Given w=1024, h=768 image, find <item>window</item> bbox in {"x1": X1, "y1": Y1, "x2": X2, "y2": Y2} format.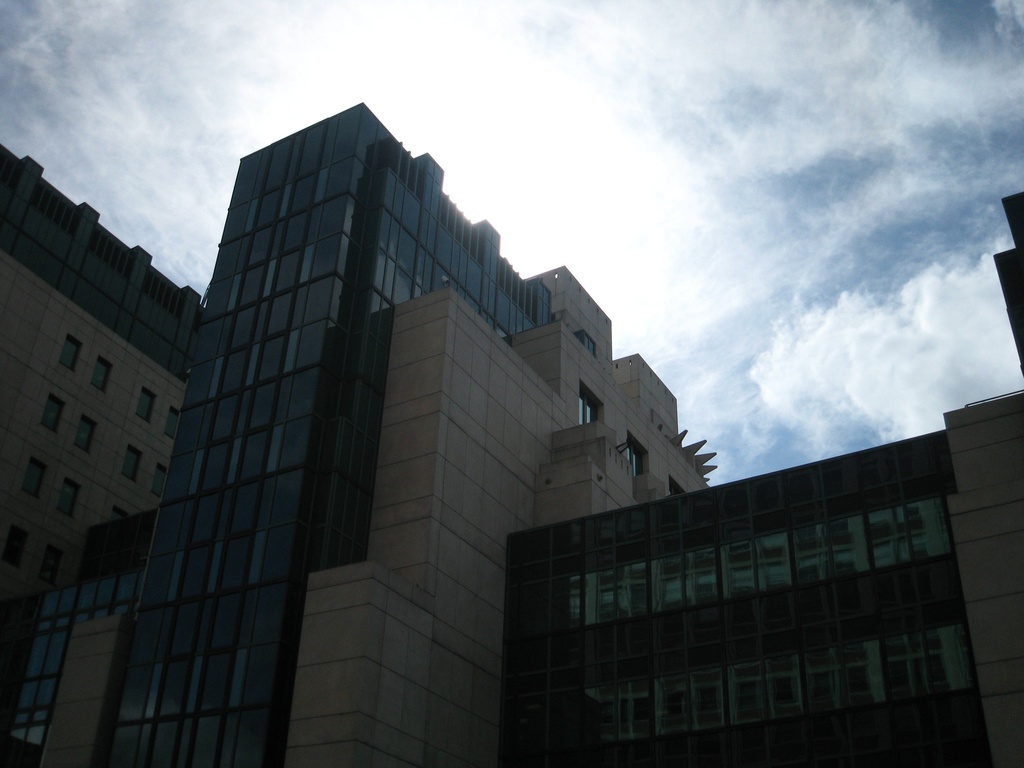
{"x1": 20, "y1": 461, "x2": 49, "y2": 499}.
